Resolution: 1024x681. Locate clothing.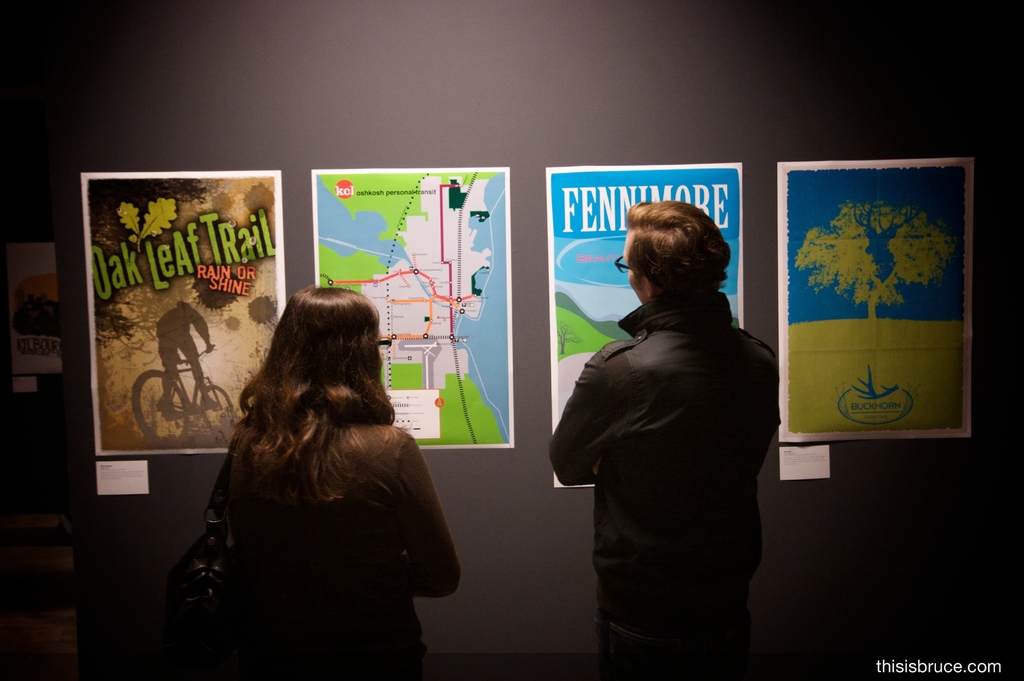
bbox=(205, 428, 459, 680).
